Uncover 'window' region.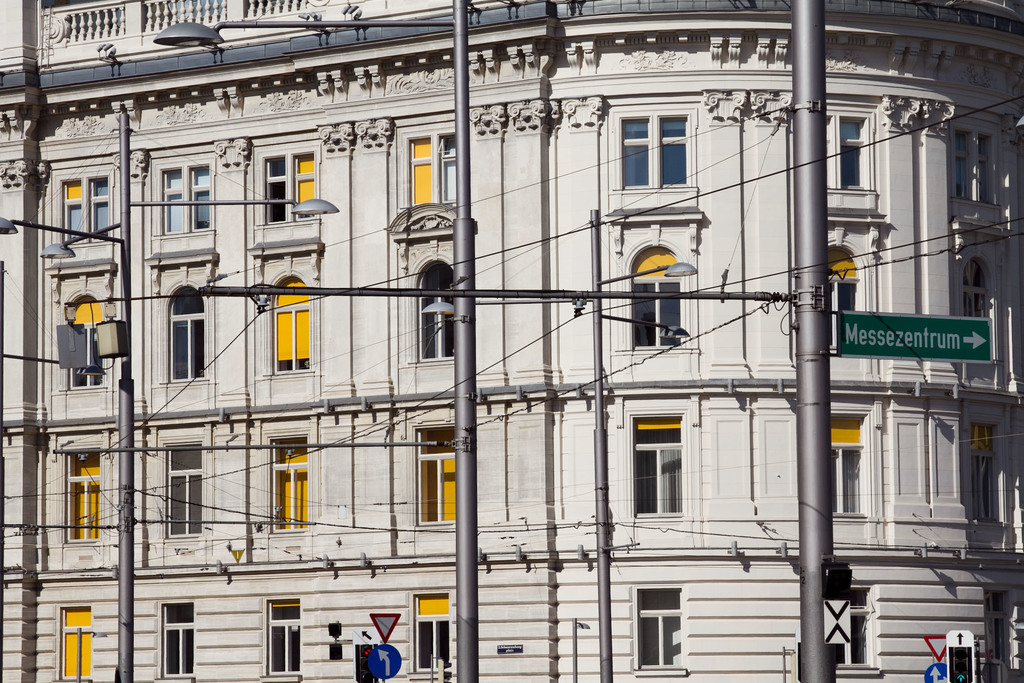
Uncovered: (68, 316, 111, 387).
